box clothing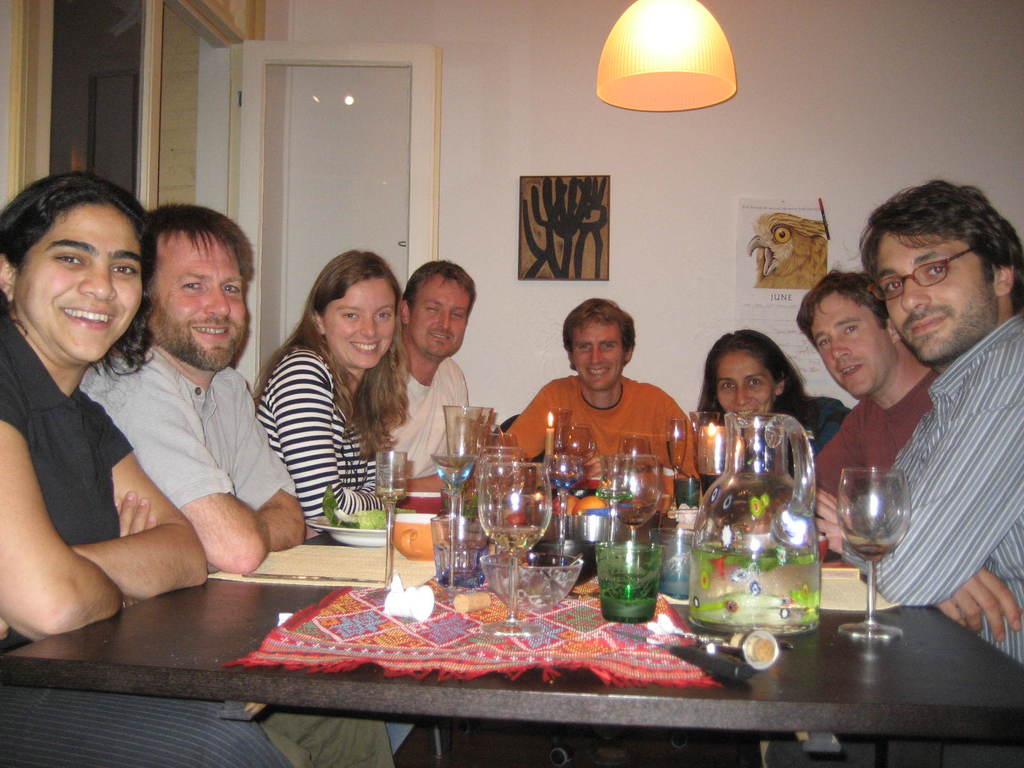
(78, 335, 299, 513)
